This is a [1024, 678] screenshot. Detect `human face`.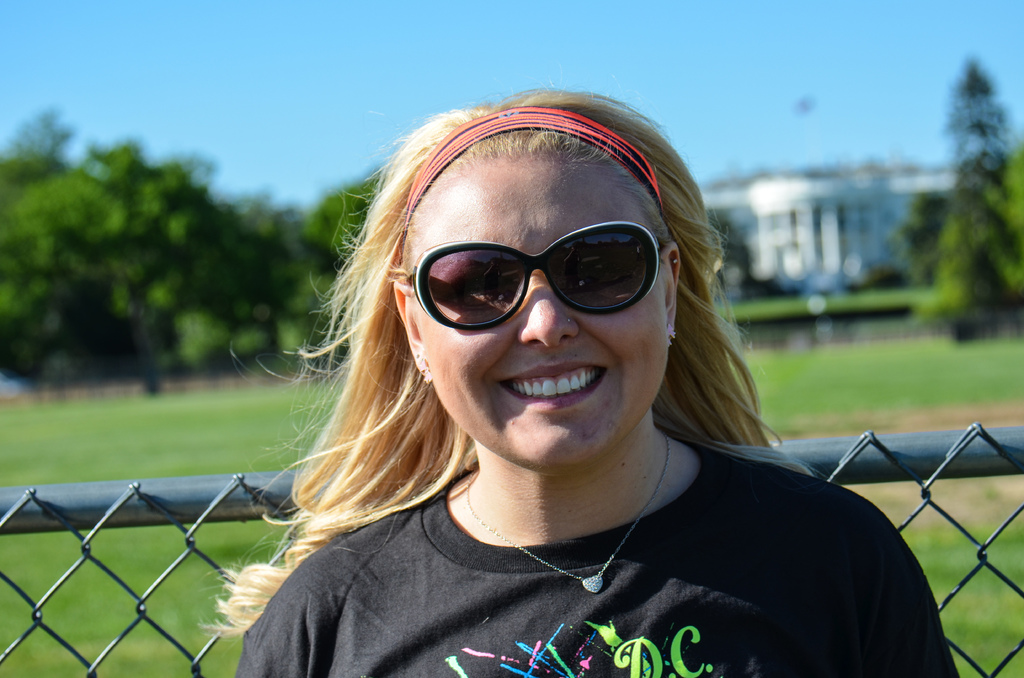
x1=414 y1=154 x2=662 y2=480.
